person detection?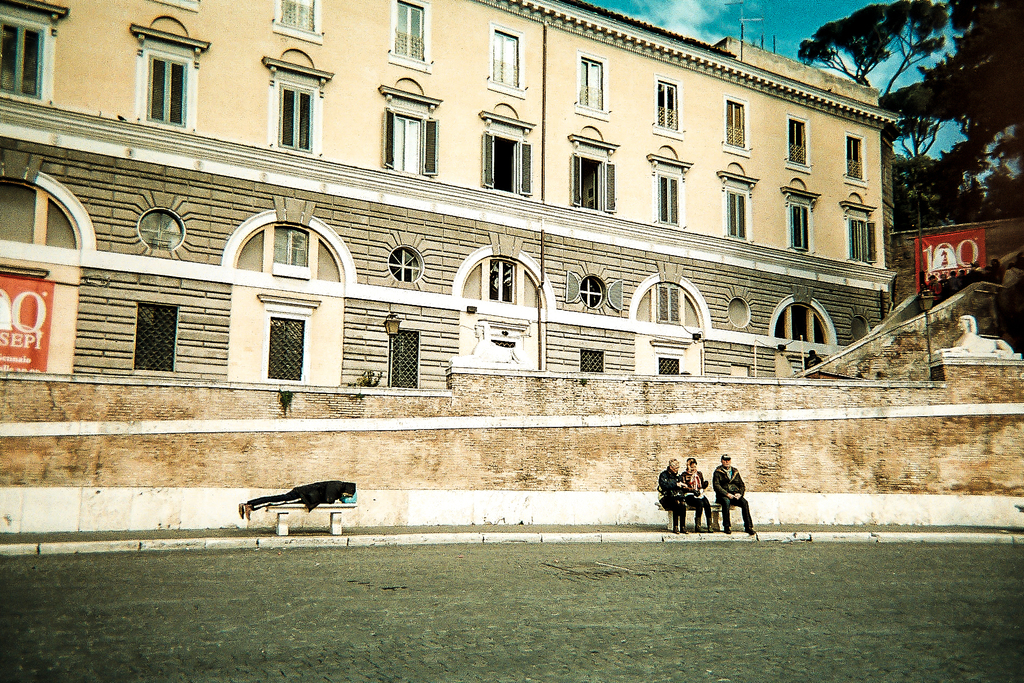
[left=236, top=482, right=353, bottom=523]
